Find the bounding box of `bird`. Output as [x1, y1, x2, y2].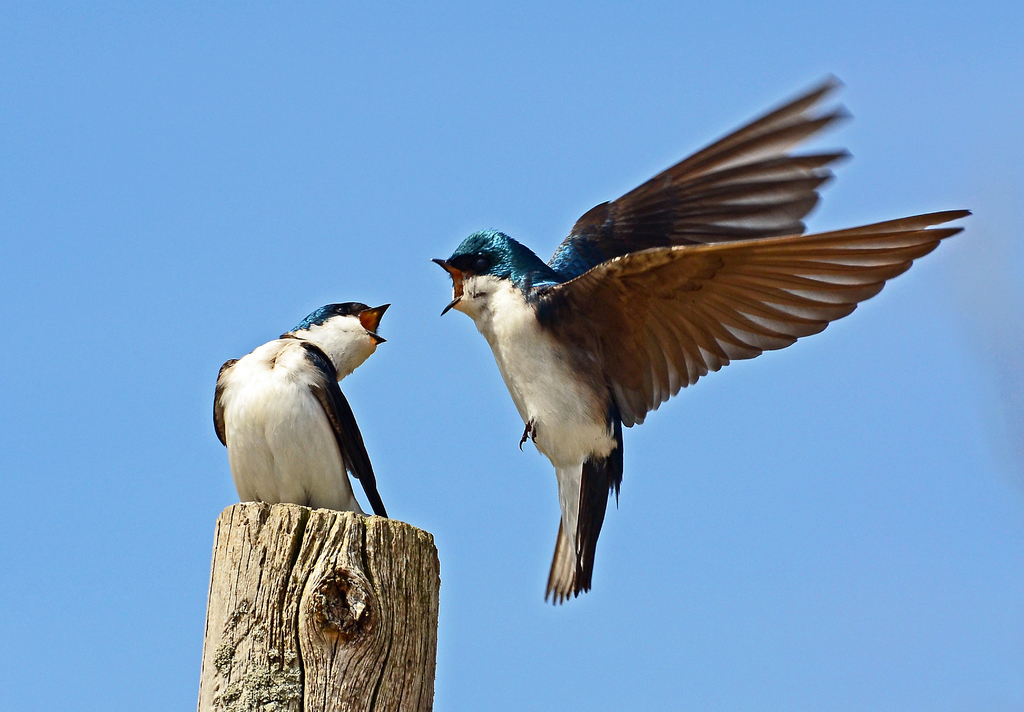
[212, 311, 395, 528].
